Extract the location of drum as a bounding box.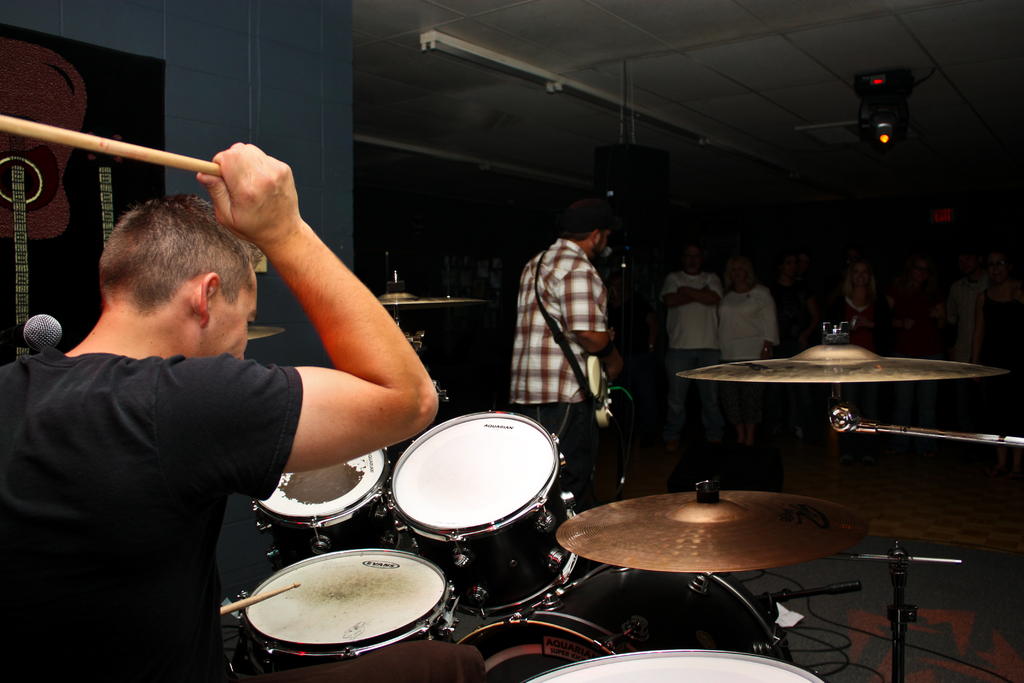
{"left": 241, "top": 549, "right": 459, "bottom": 673}.
